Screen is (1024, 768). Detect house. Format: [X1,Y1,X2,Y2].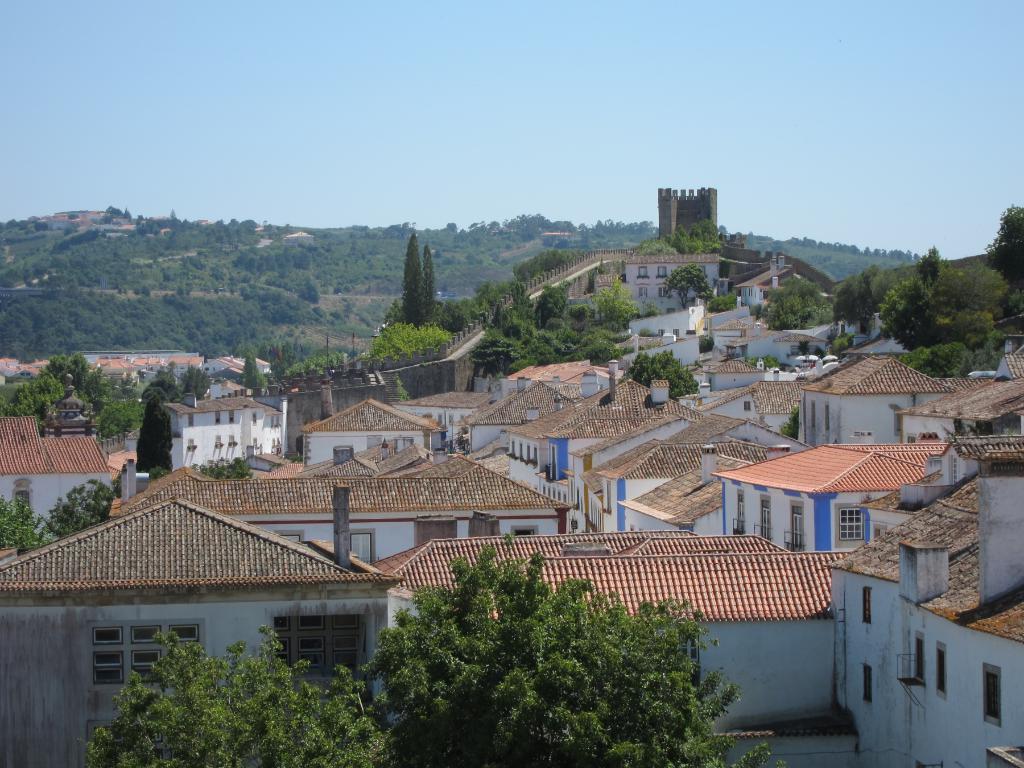
[705,355,766,394].
